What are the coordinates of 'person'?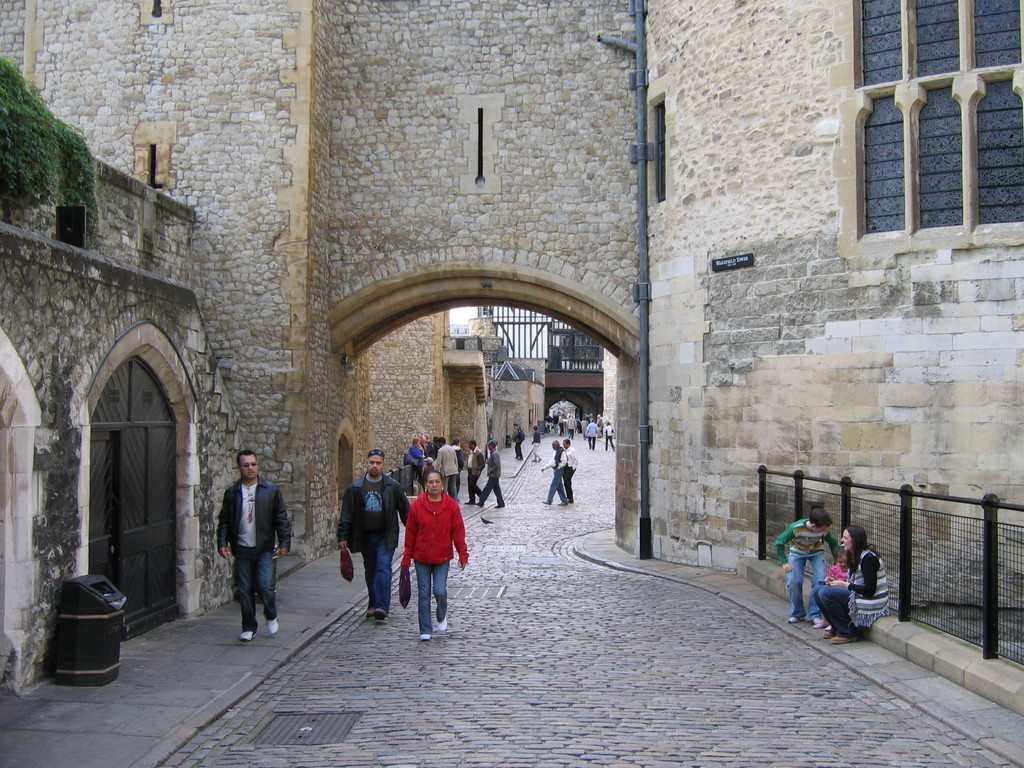
rect(336, 451, 413, 626).
